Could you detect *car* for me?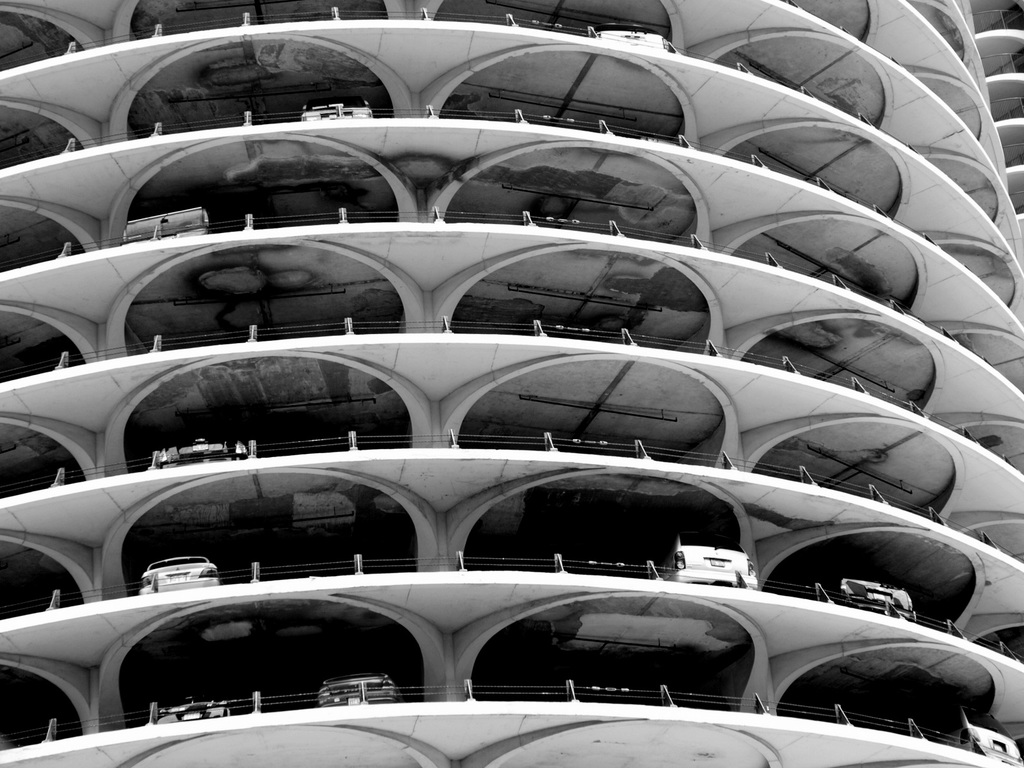
Detection result: <box>138,559,216,591</box>.
